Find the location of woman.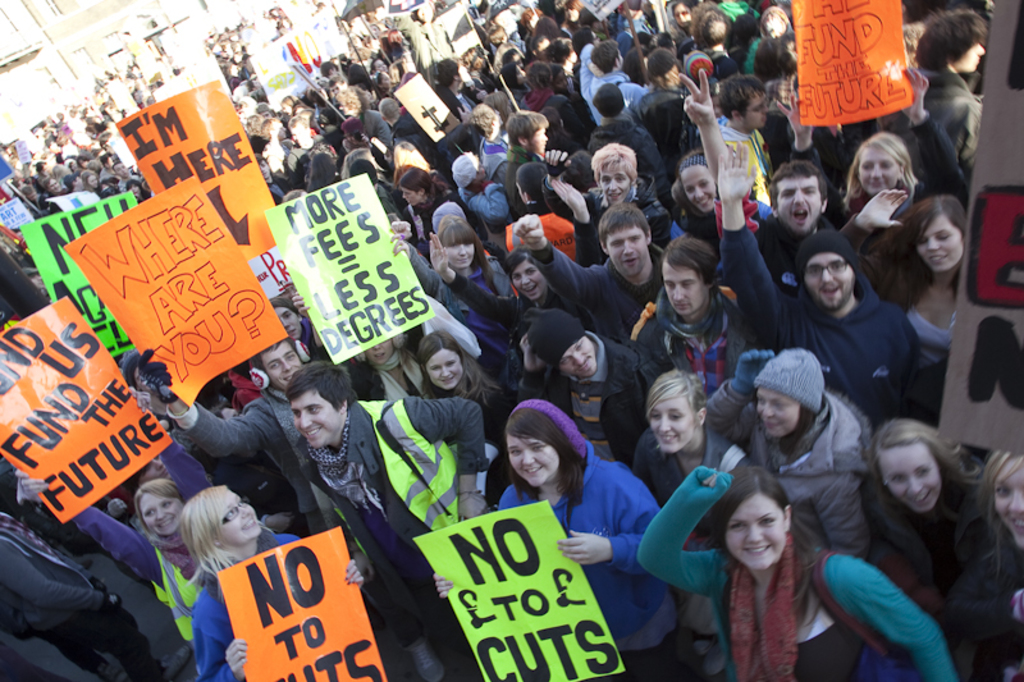
Location: bbox=[856, 421, 987, 681].
